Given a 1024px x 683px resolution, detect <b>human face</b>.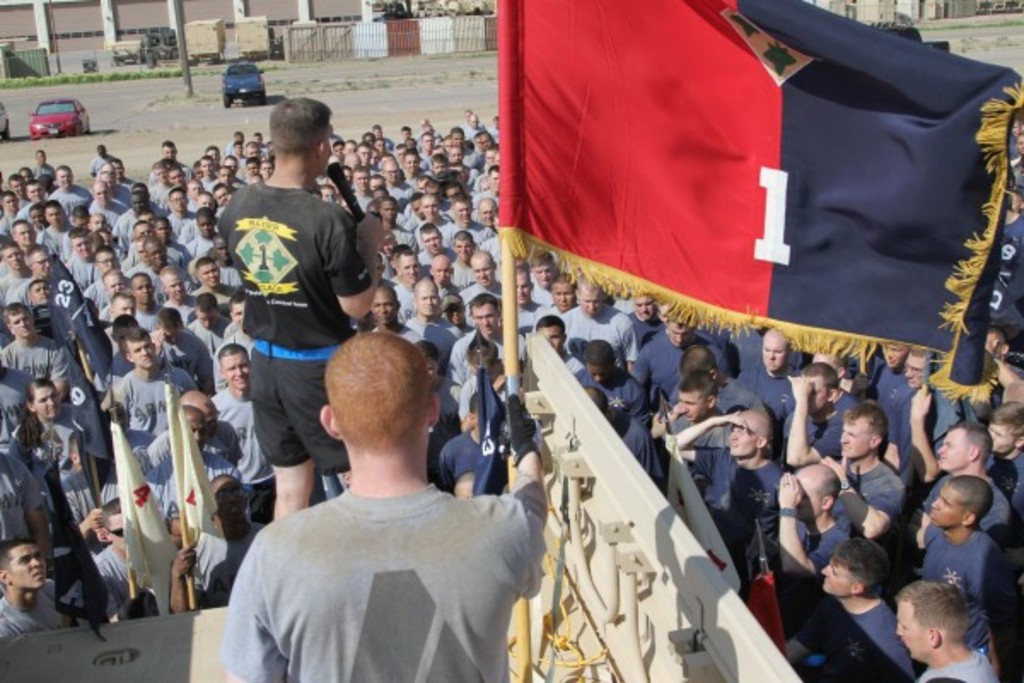
164 265 189 301.
